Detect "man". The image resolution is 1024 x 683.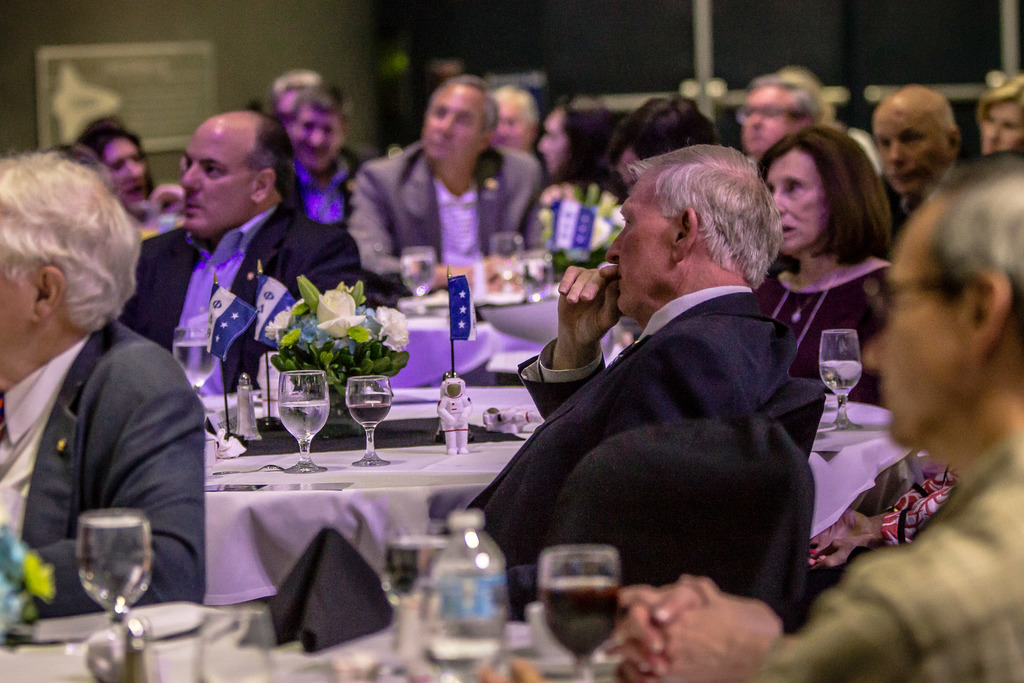
bbox=(736, 77, 815, 157).
